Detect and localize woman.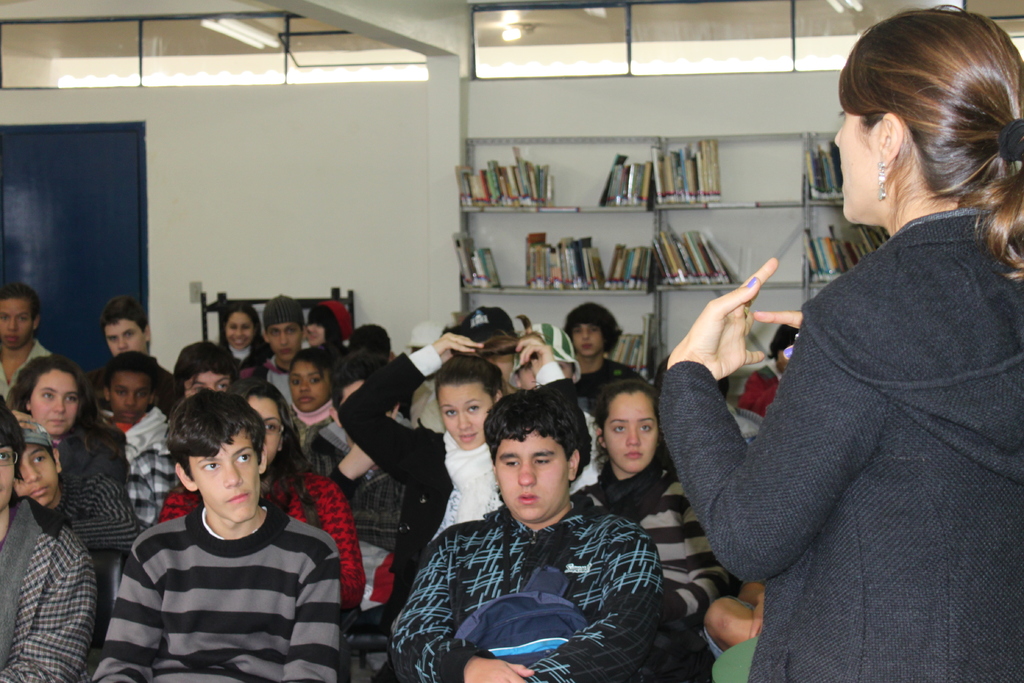
Localized at (335,329,593,682).
